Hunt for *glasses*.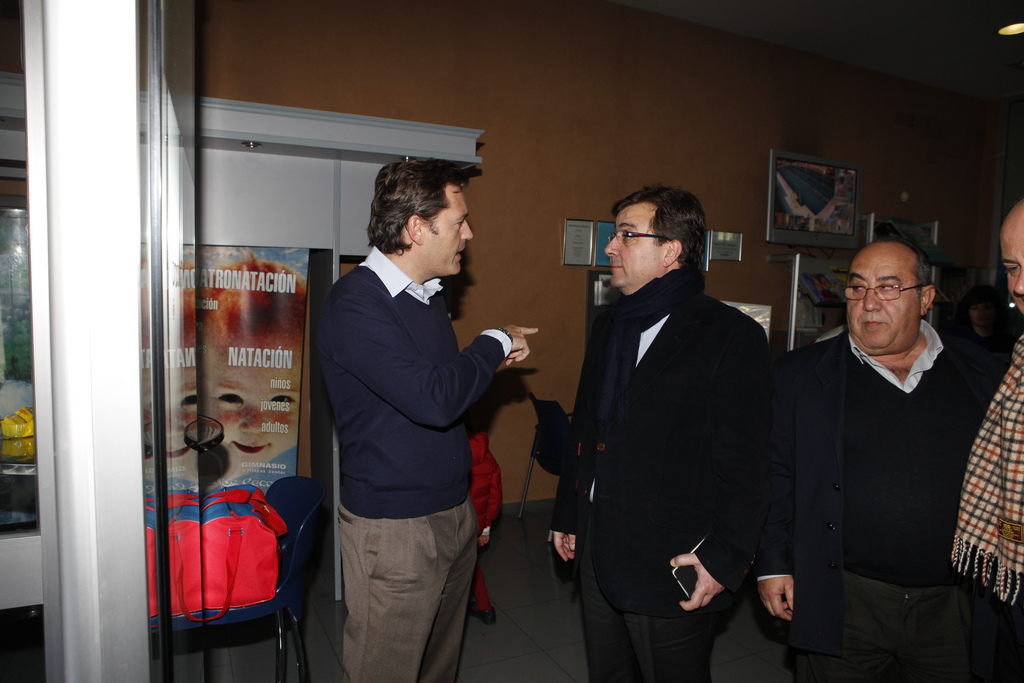
Hunted down at (842, 280, 921, 304).
